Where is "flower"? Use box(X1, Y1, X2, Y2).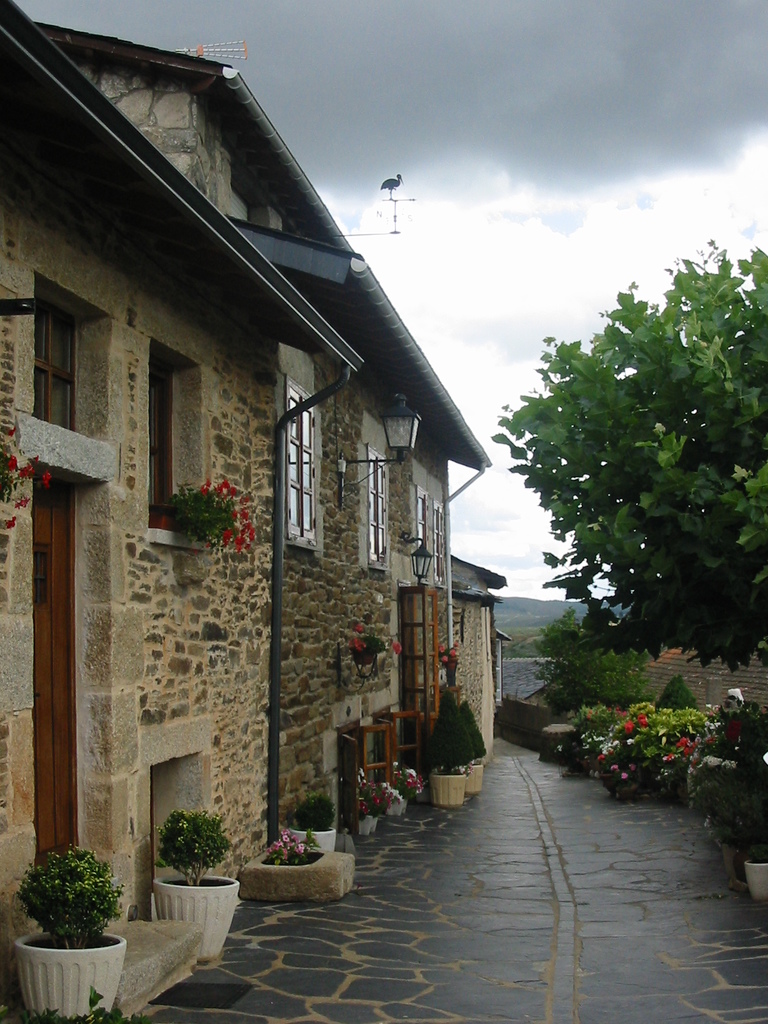
box(21, 497, 32, 509).
